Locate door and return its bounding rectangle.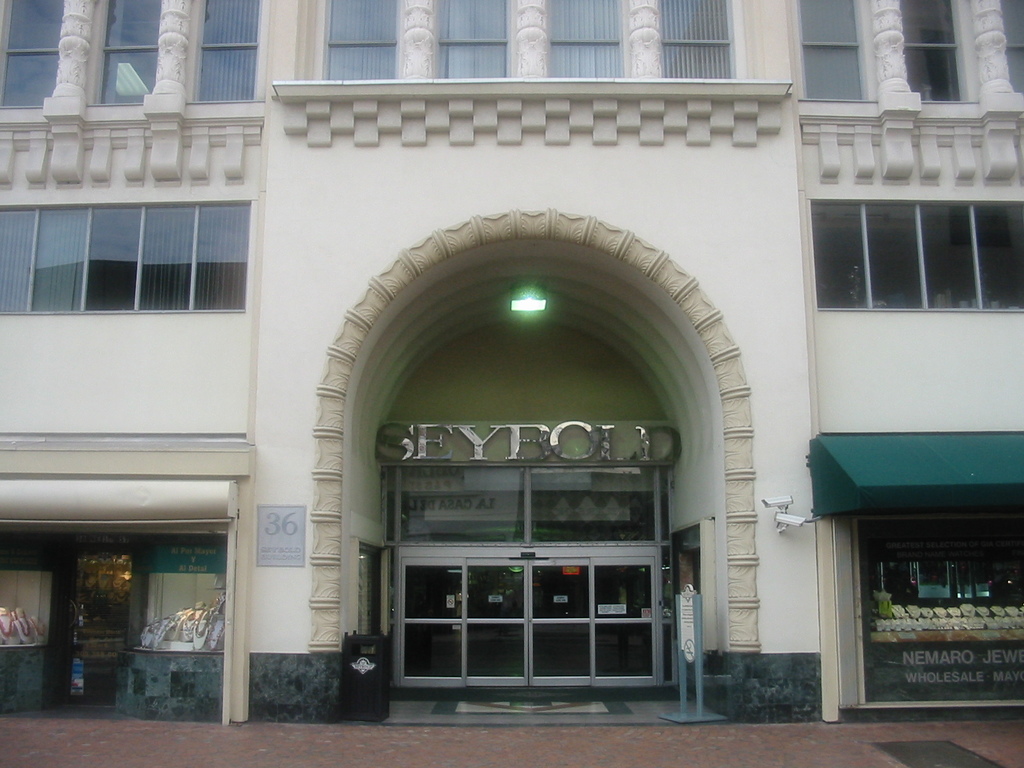
<region>398, 560, 658, 676</region>.
